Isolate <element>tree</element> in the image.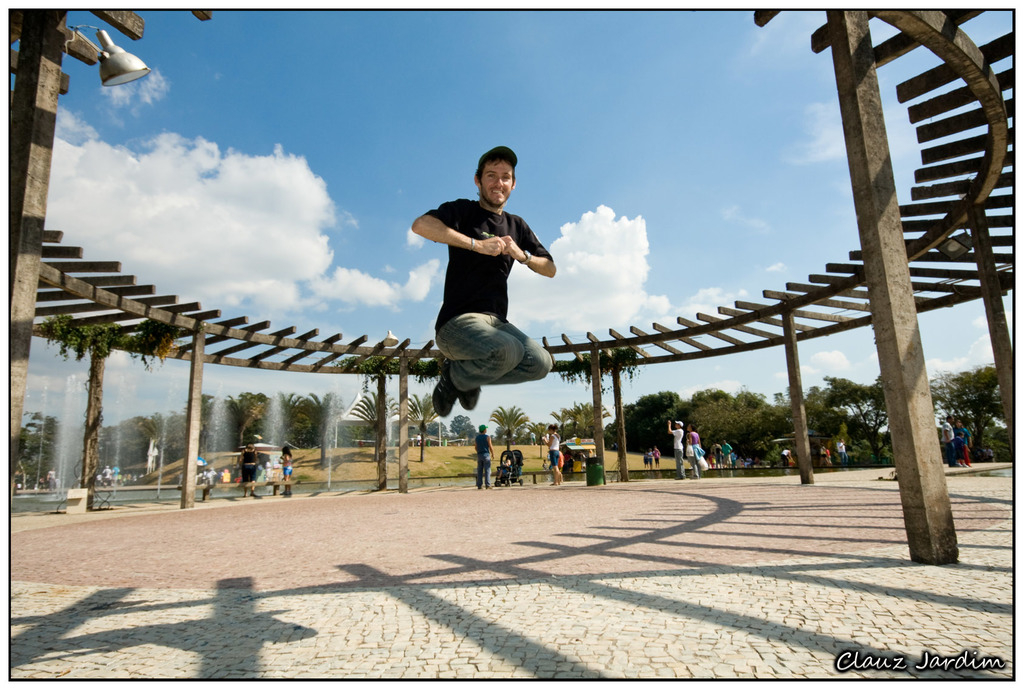
Isolated region: {"x1": 484, "y1": 402, "x2": 527, "y2": 454}.
